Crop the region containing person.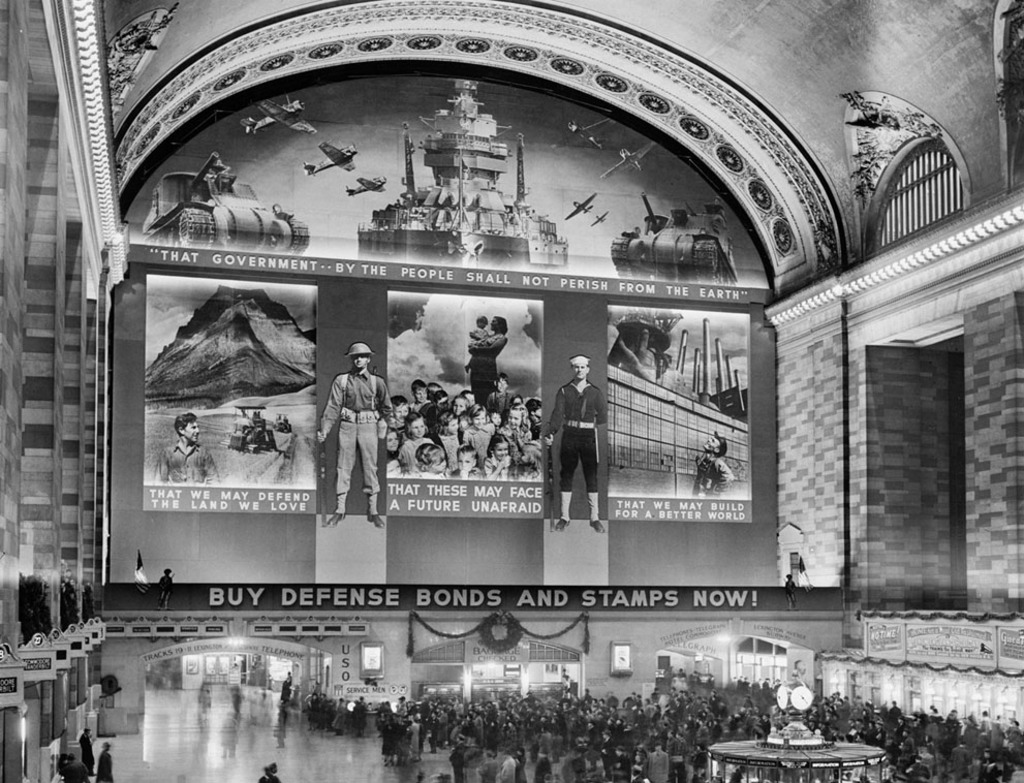
Crop region: x1=546, y1=352, x2=609, y2=536.
